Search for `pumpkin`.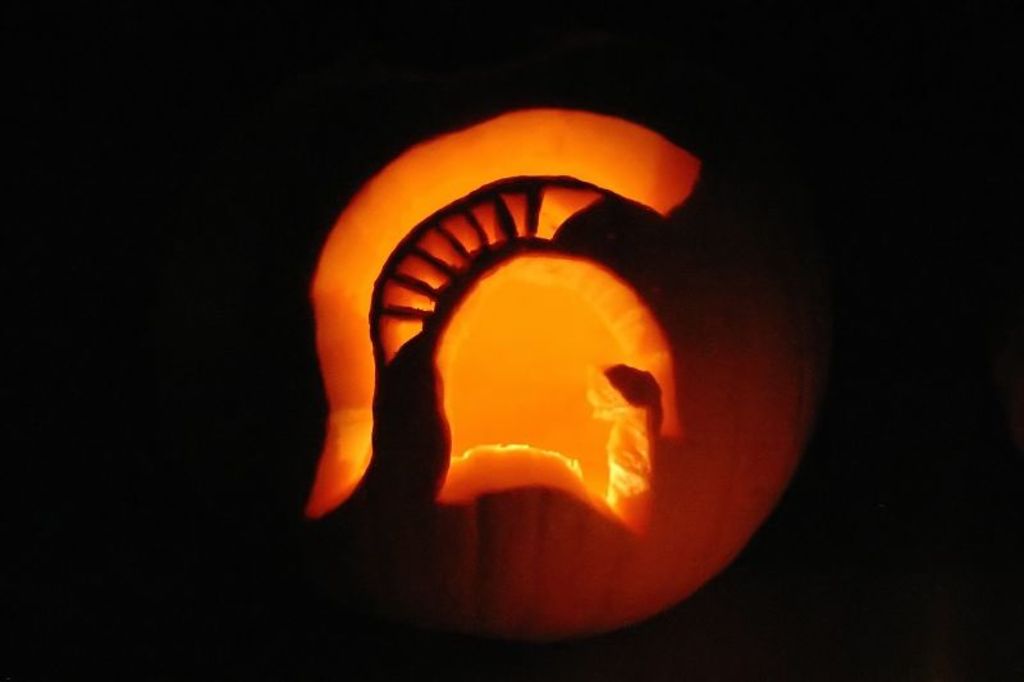
Found at <region>314, 93, 810, 642</region>.
